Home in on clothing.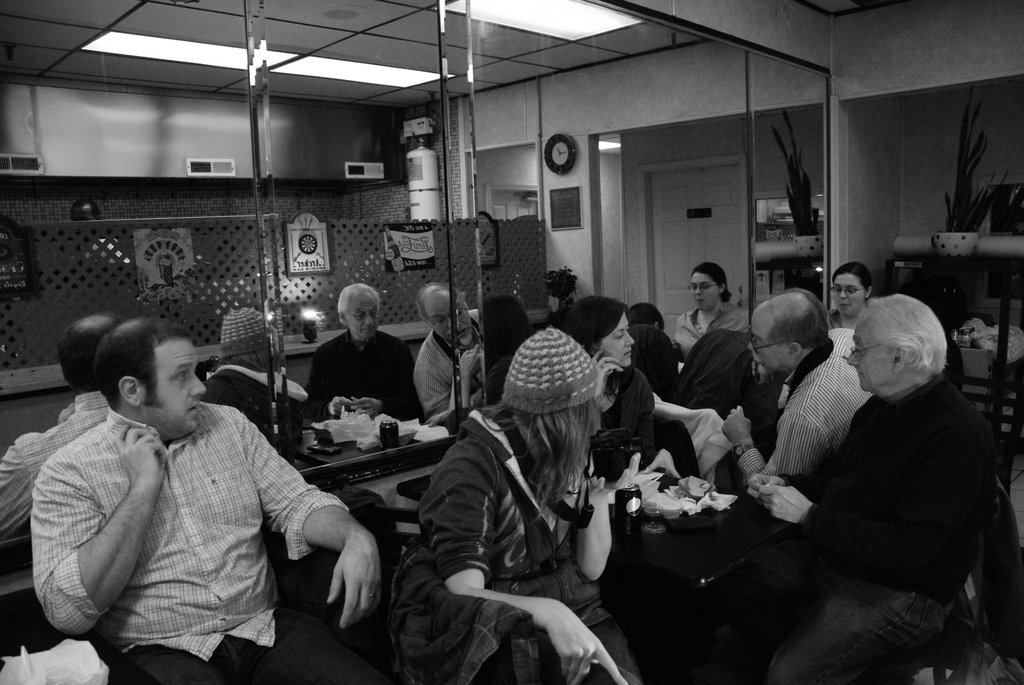
Homed in at rect(759, 373, 995, 684).
